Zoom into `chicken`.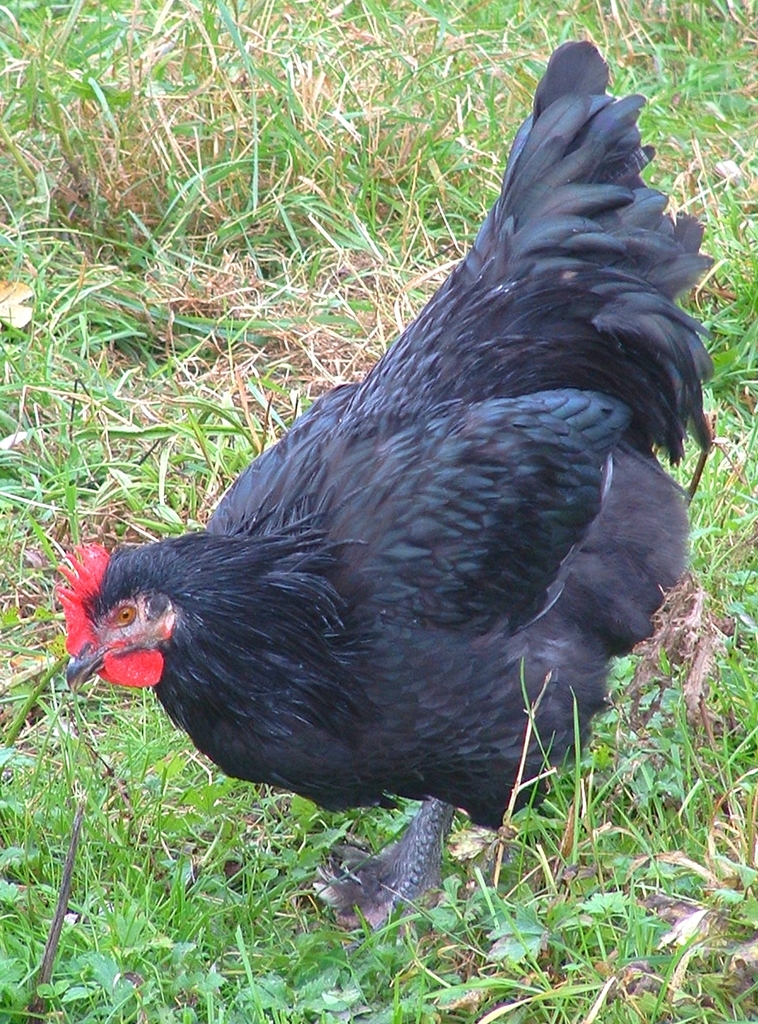
Zoom target: bbox=[29, 73, 757, 962].
